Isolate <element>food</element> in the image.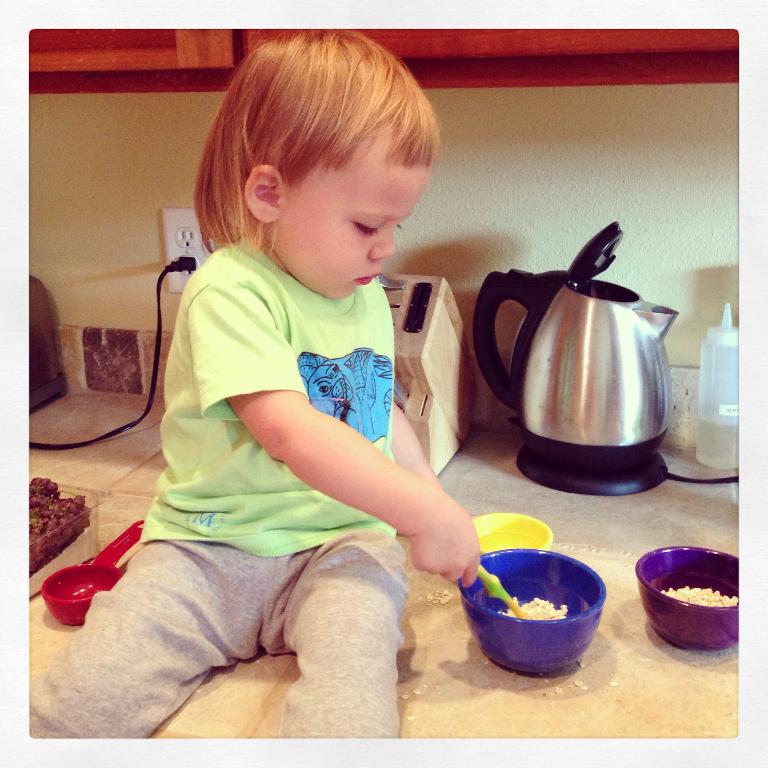
Isolated region: (661, 583, 742, 608).
